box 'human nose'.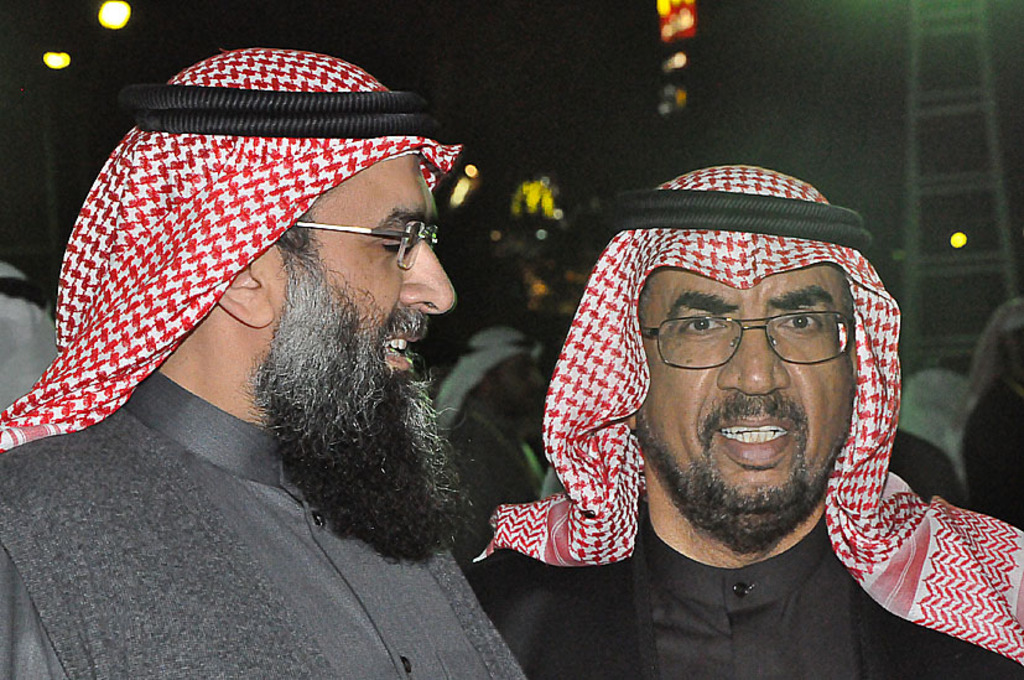
locate(714, 326, 785, 393).
